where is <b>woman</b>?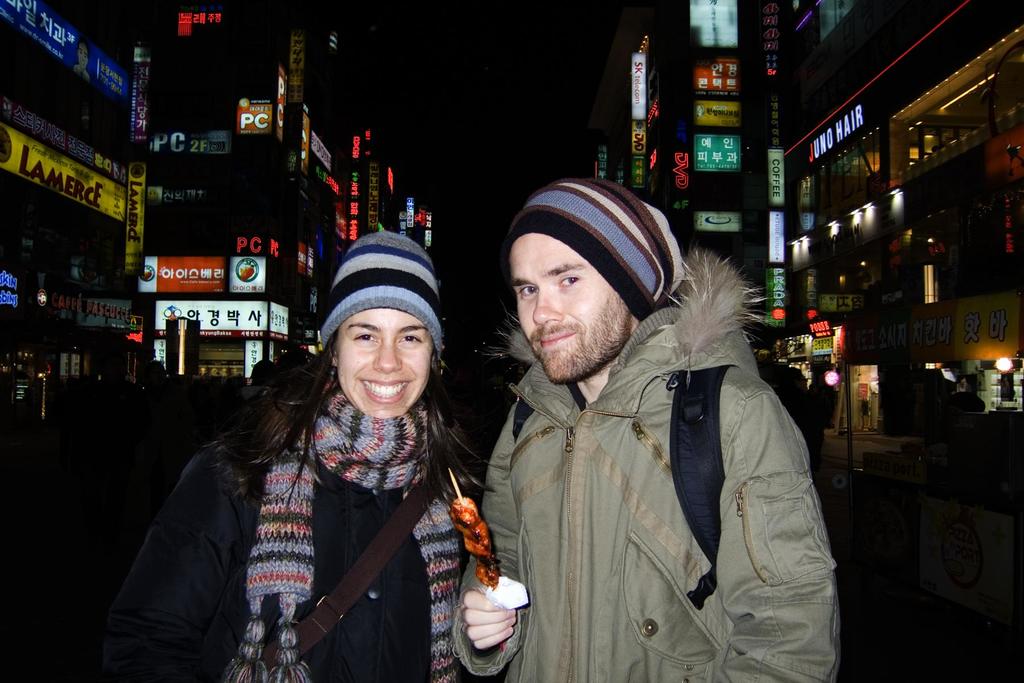
144, 260, 508, 680.
